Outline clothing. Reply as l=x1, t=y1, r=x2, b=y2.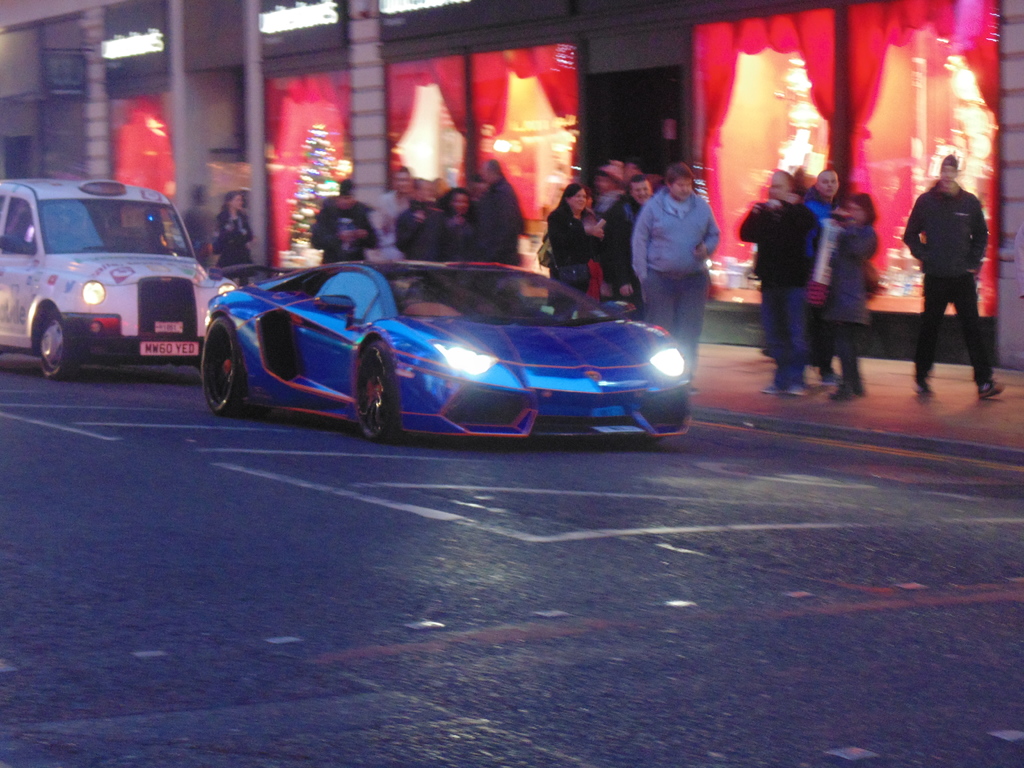
l=545, t=195, r=595, b=318.
